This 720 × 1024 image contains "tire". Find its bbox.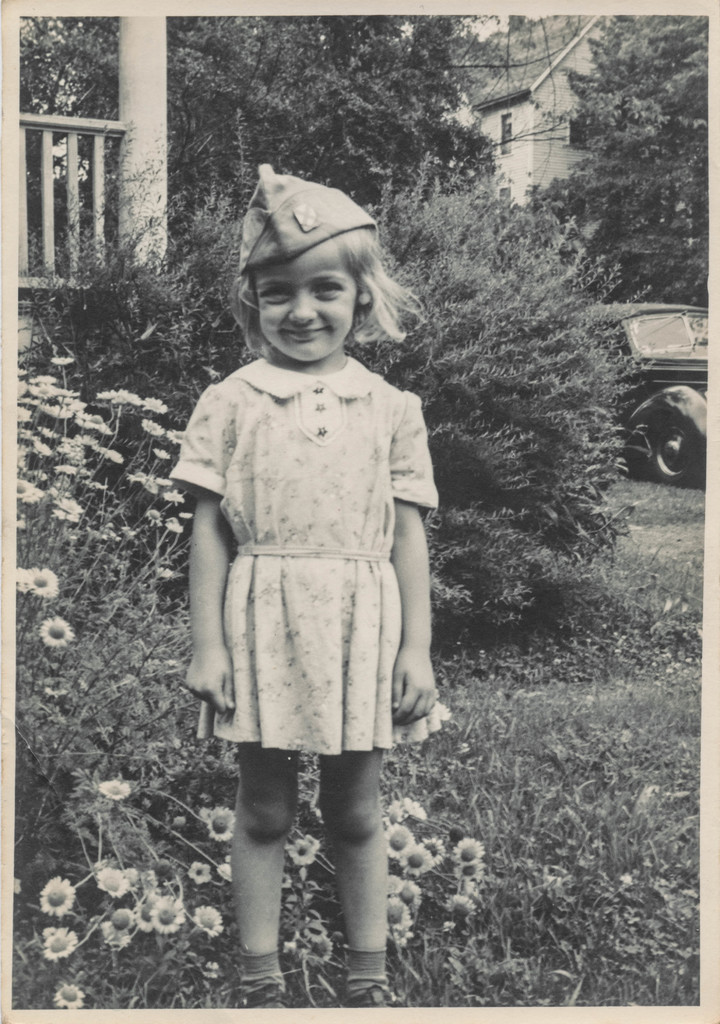
bbox=(631, 404, 715, 488).
